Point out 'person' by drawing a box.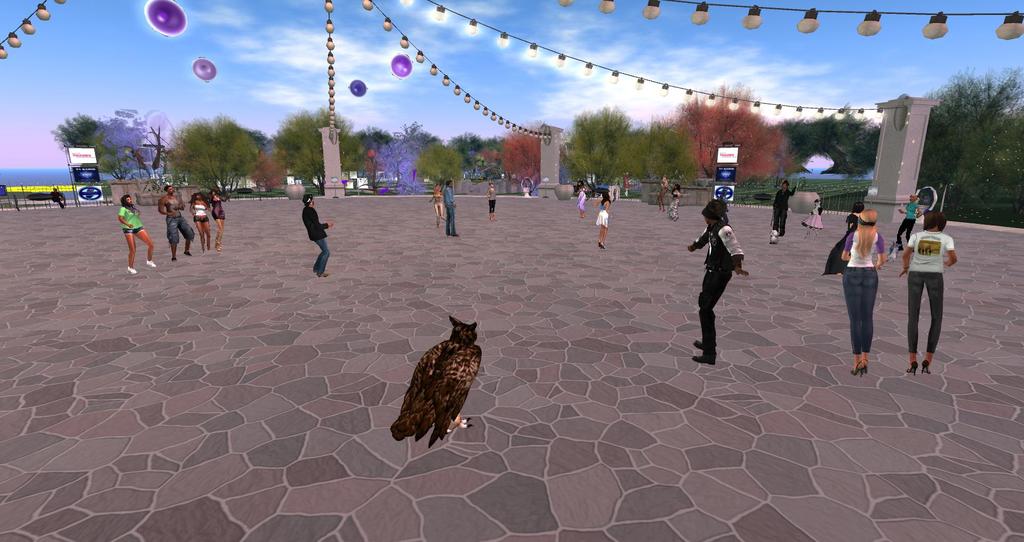
(x1=155, y1=184, x2=189, y2=263).
